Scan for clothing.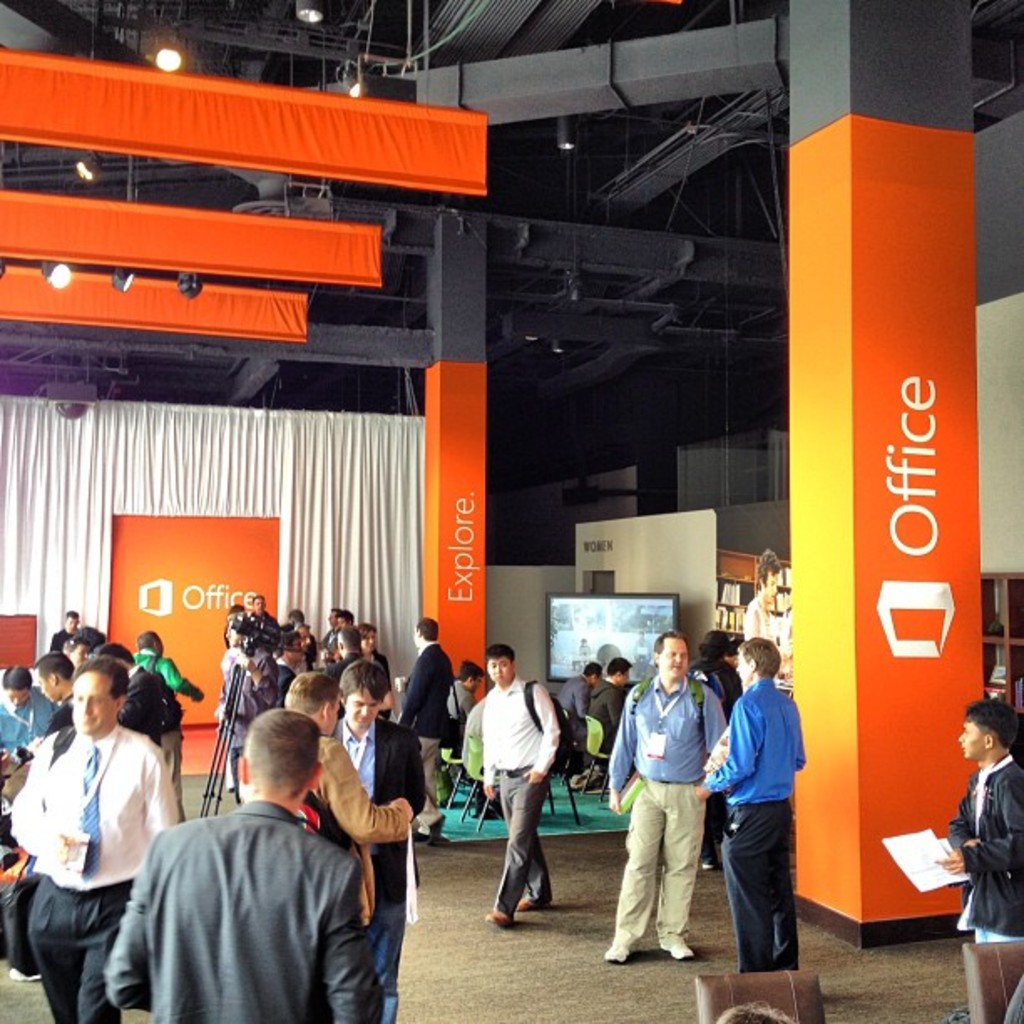
Scan result: bbox(589, 678, 629, 750).
